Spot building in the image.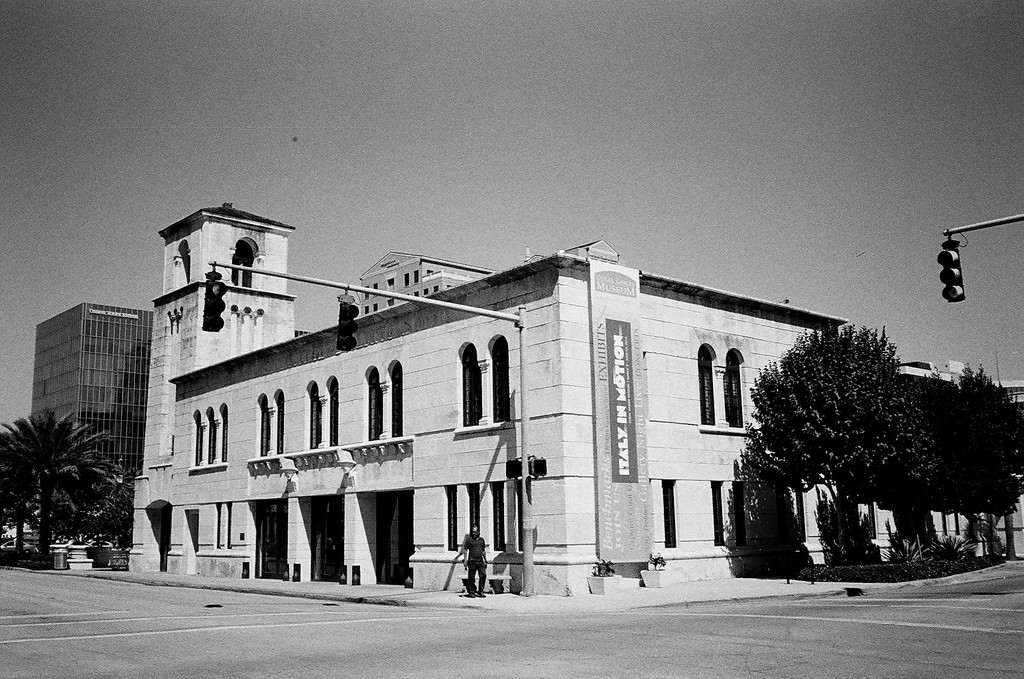
building found at 123:202:1023:612.
